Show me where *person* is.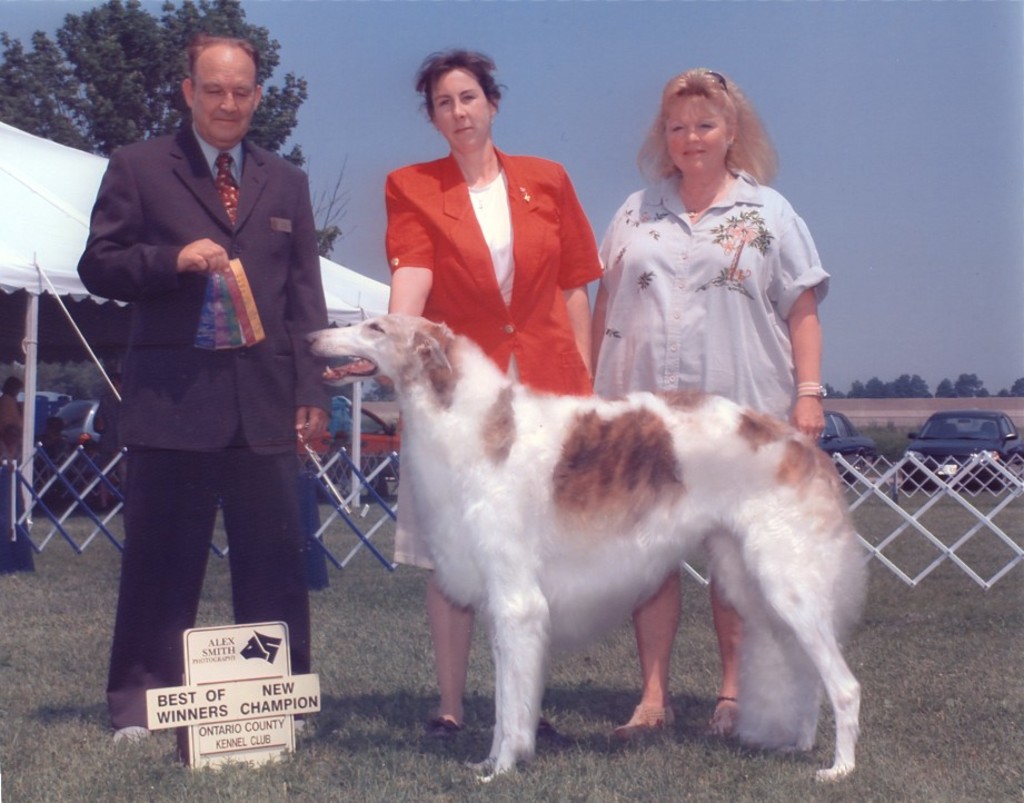
*person* is at (left=93, top=21, right=338, bottom=746).
